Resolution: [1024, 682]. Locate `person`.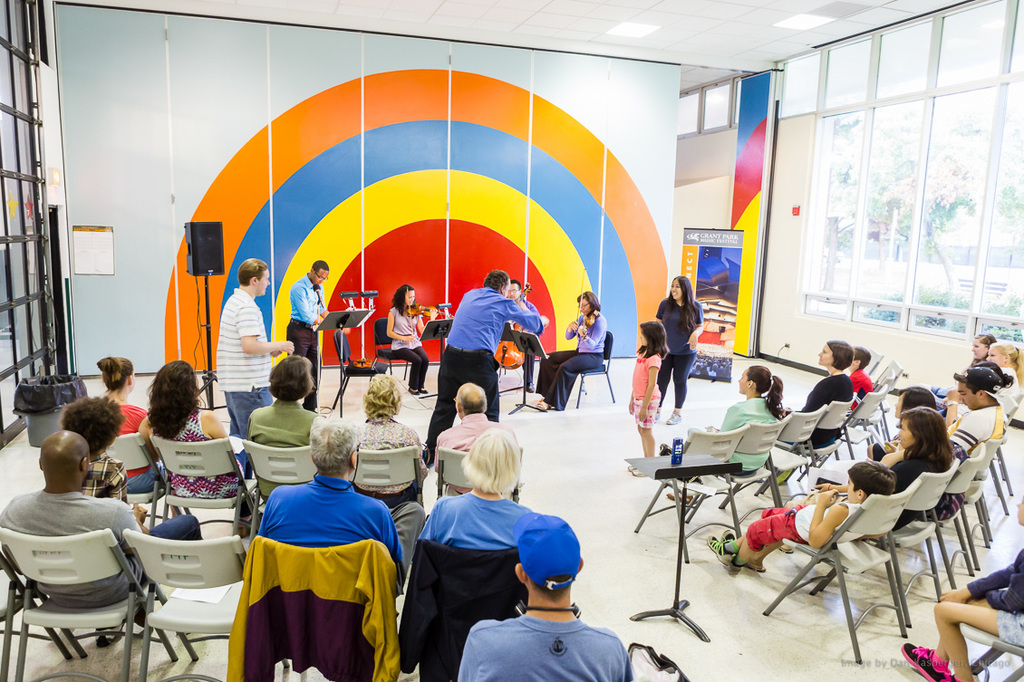
locate(532, 283, 610, 410).
